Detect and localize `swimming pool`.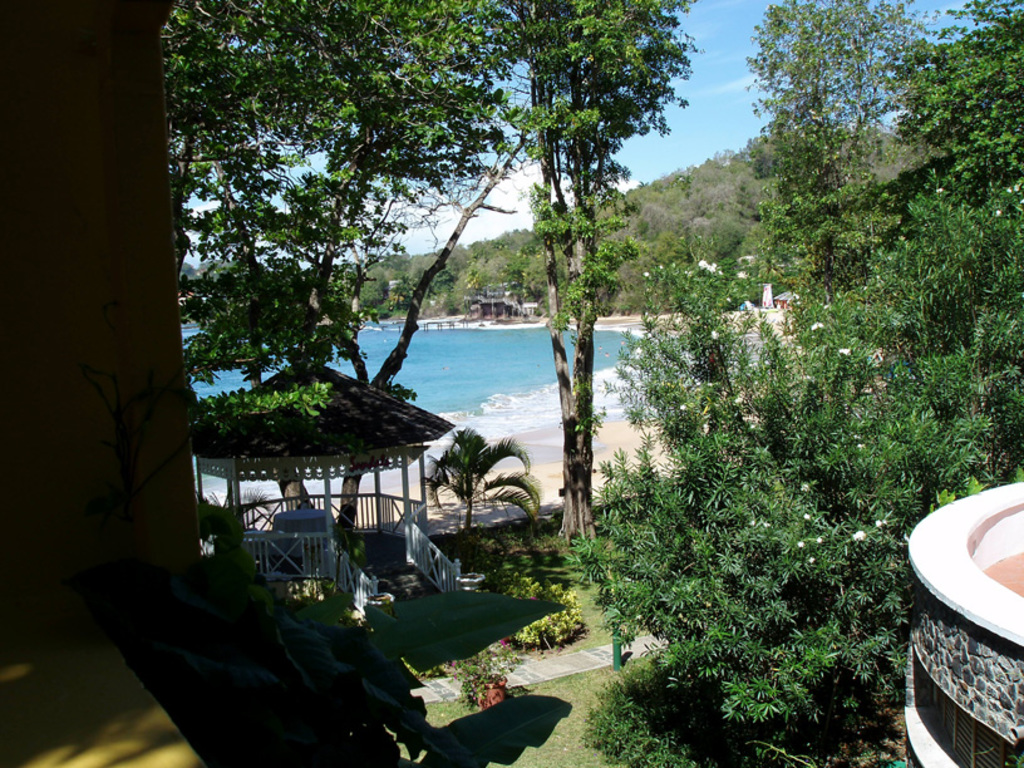
Localized at 191,320,635,412.
